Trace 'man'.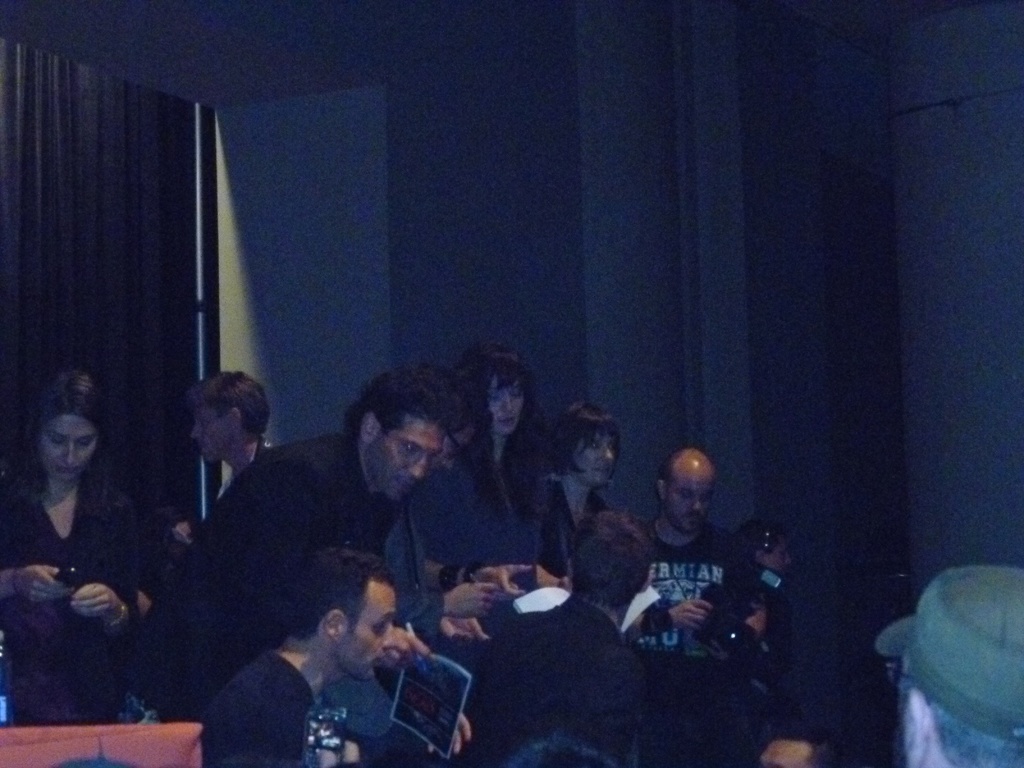
Traced to BBox(187, 363, 278, 482).
